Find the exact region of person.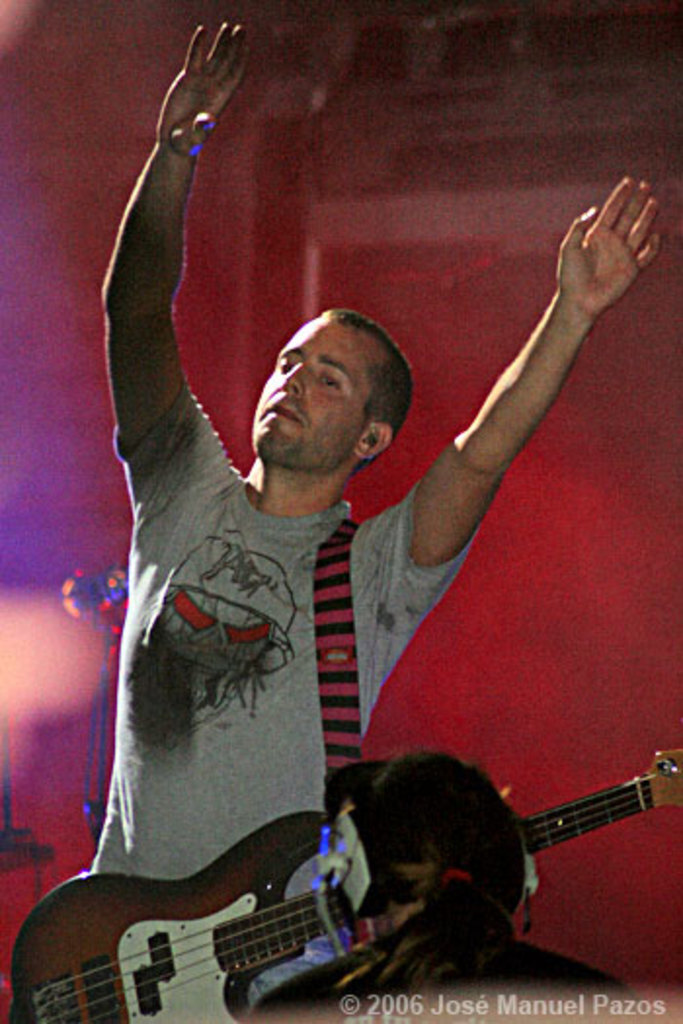
Exact region: {"left": 96, "top": 21, "right": 669, "bottom": 887}.
